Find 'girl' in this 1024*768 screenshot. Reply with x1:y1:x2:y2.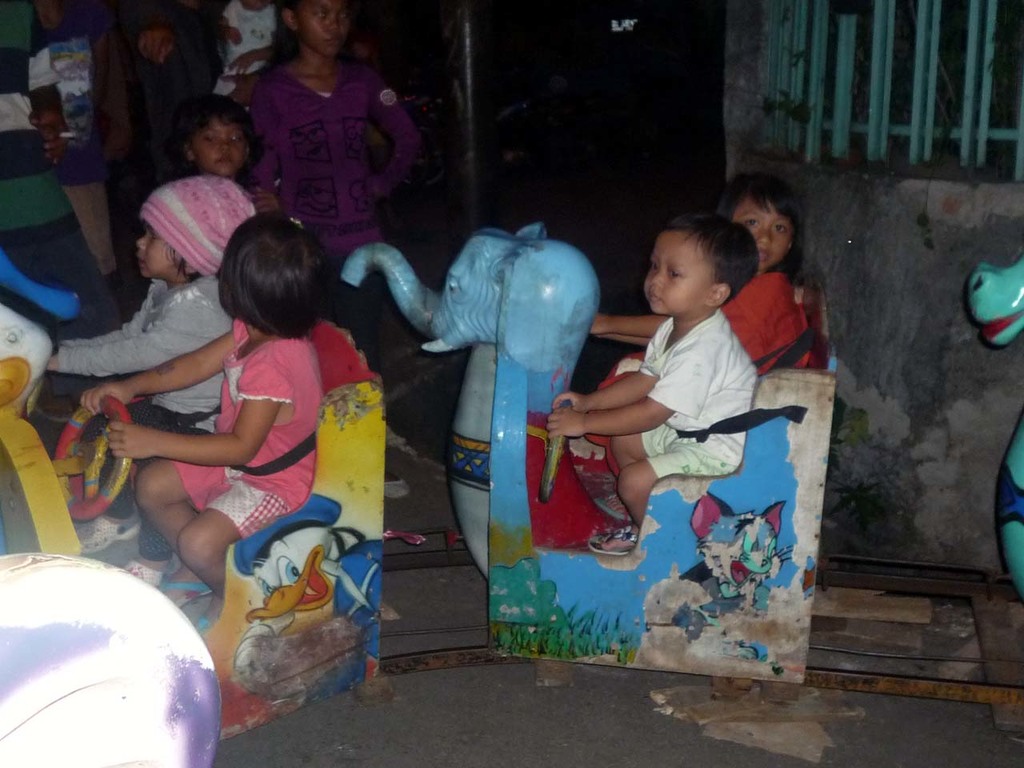
134:18:225:154.
